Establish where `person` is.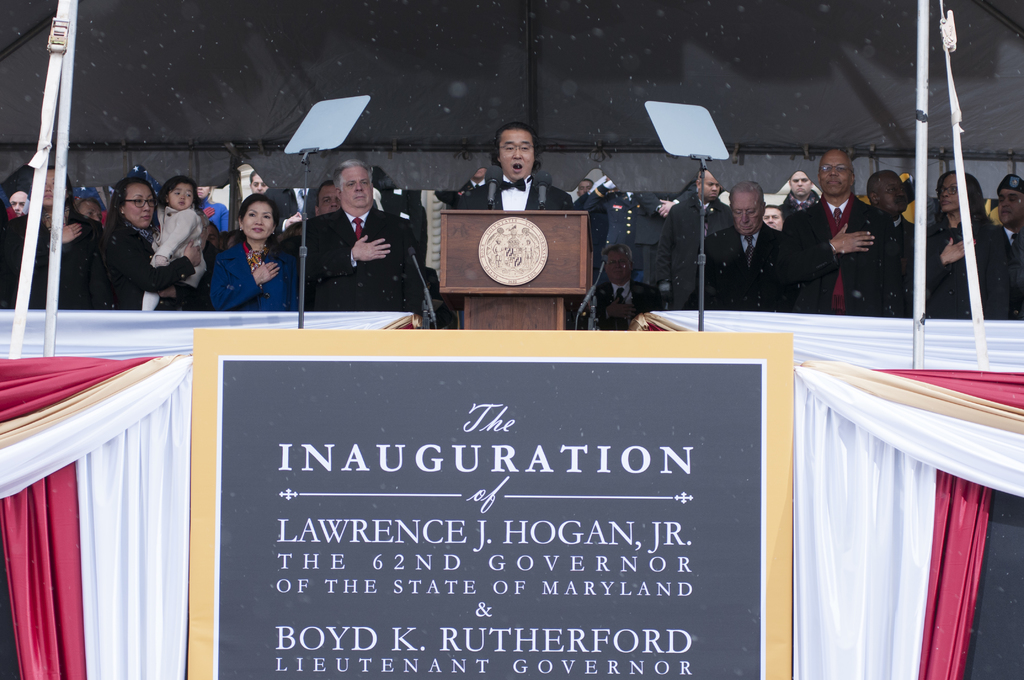
Established at (left=202, top=193, right=291, bottom=315).
